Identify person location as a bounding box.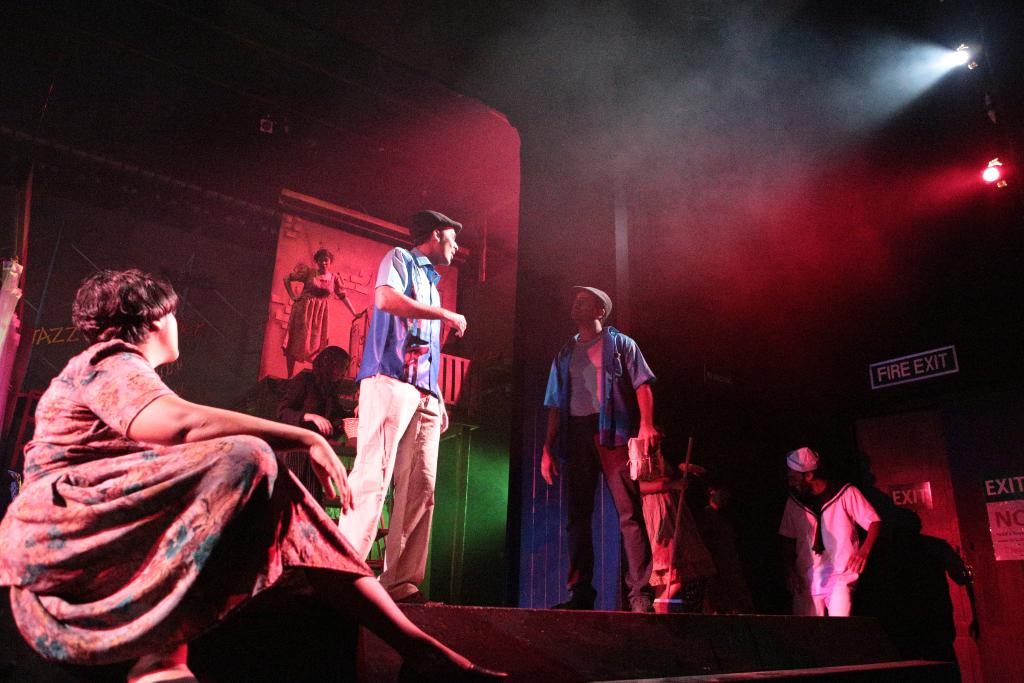
pyautogui.locateOnScreen(779, 435, 884, 625).
